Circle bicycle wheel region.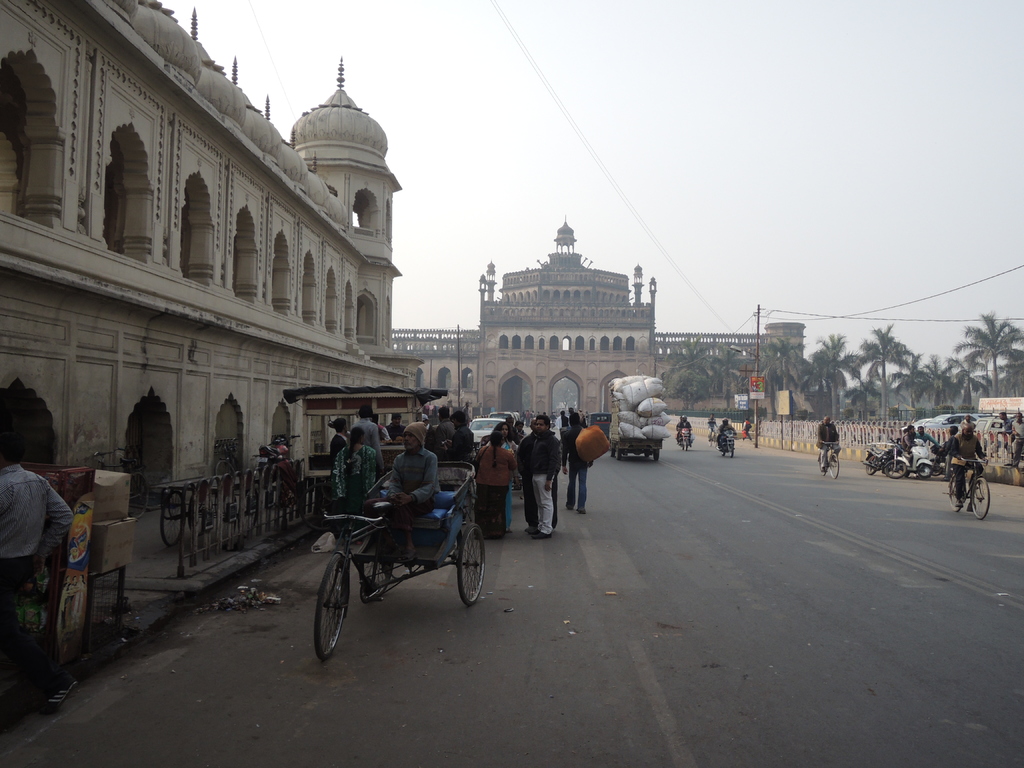
Region: [212, 460, 236, 490].
